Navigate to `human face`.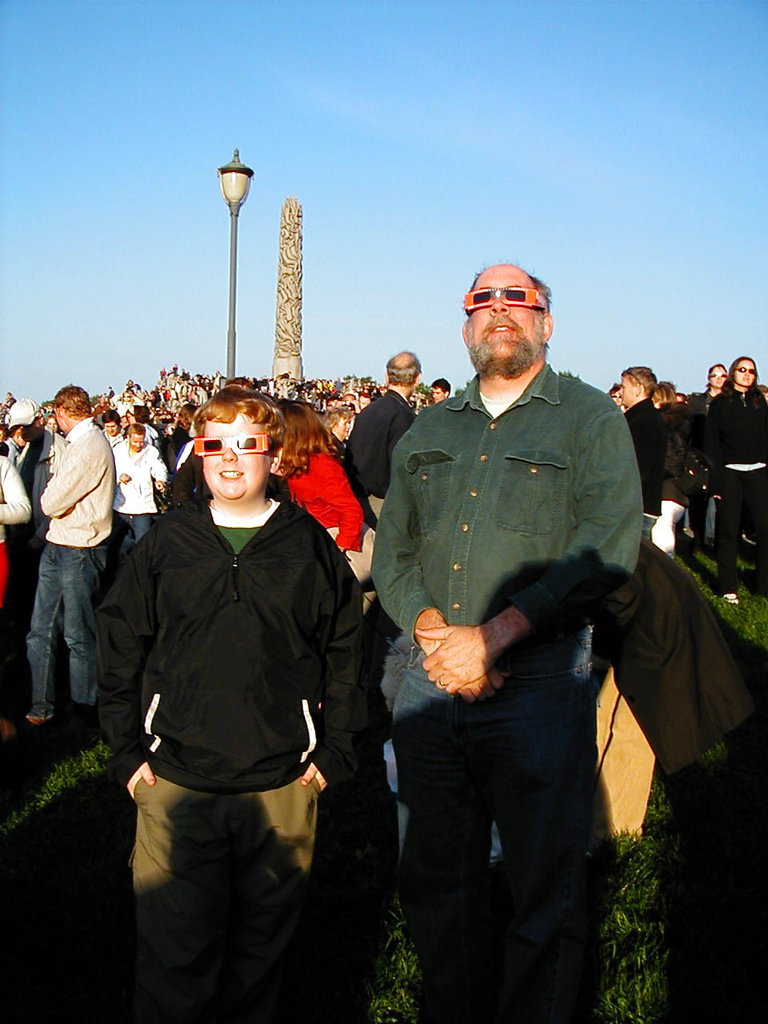
Navigation target: box=[104, 420, 118, 436].
